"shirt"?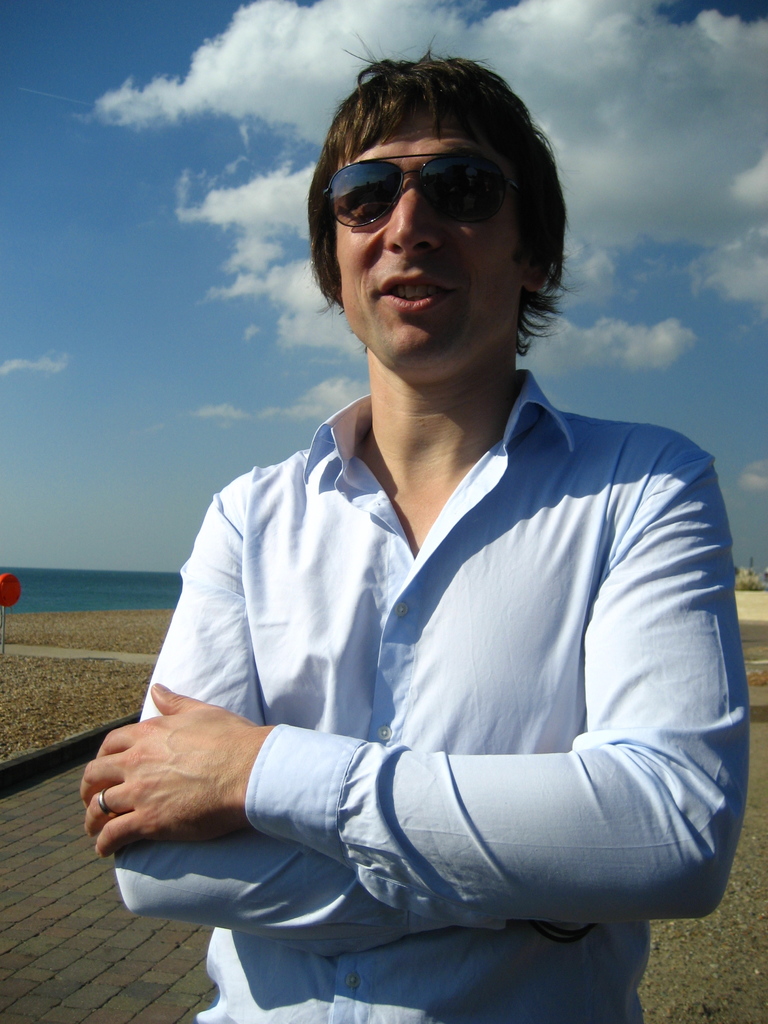
region(110, 365, 751, 1023)
